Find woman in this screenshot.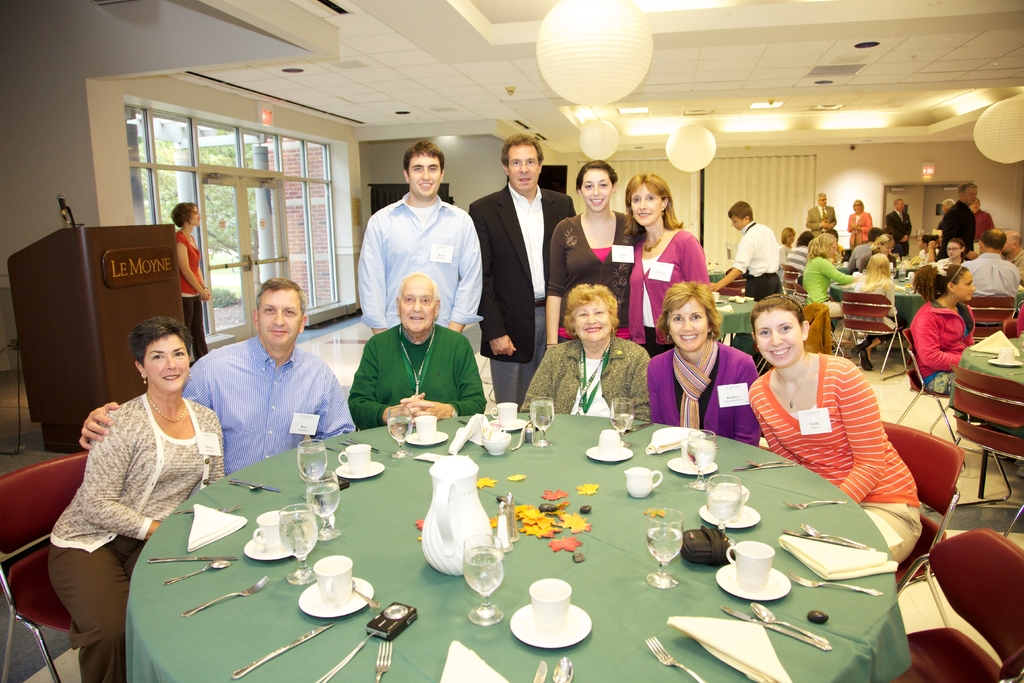
The bounding box for woman is bbox=(172, 203, 214, 352).
